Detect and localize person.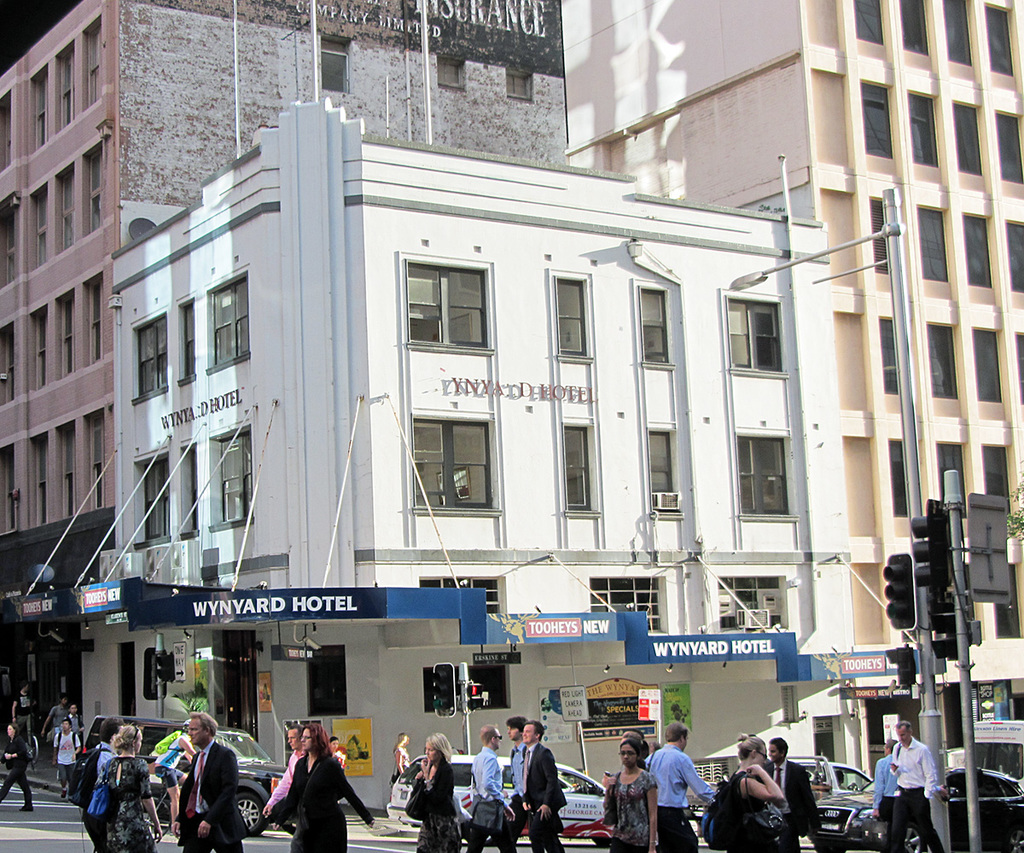
Localized at left=655, top=719, right=729, bottom=850.
